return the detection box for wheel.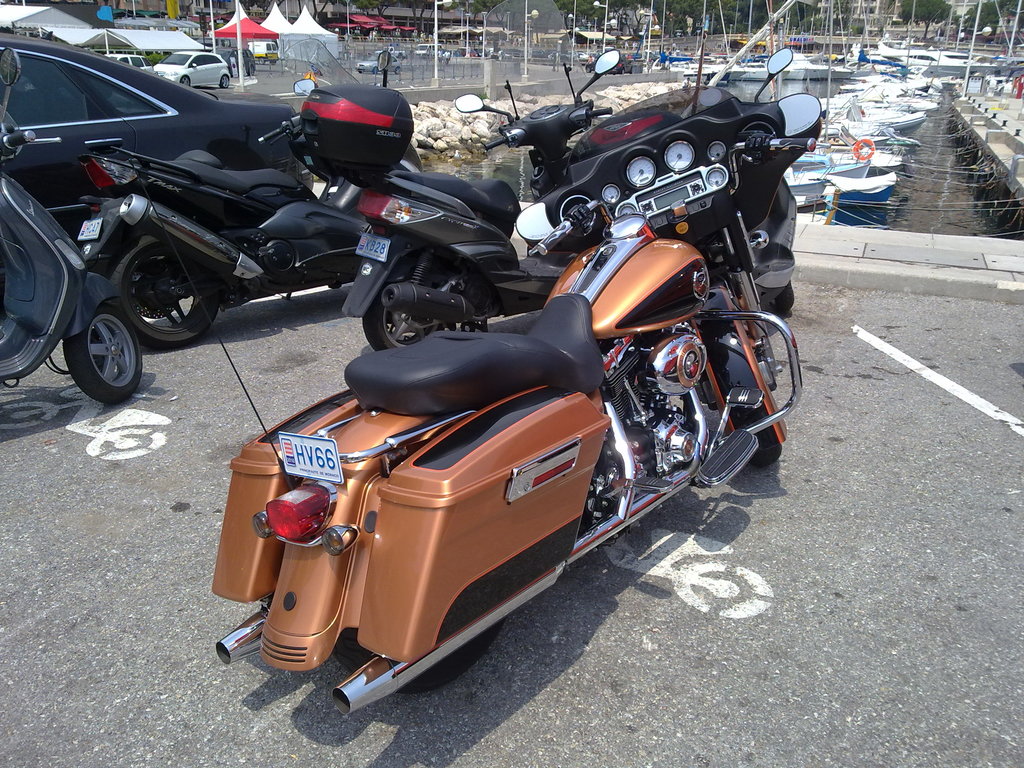
pyautogui.locateOnScreen(42, 294, 126, 392).
